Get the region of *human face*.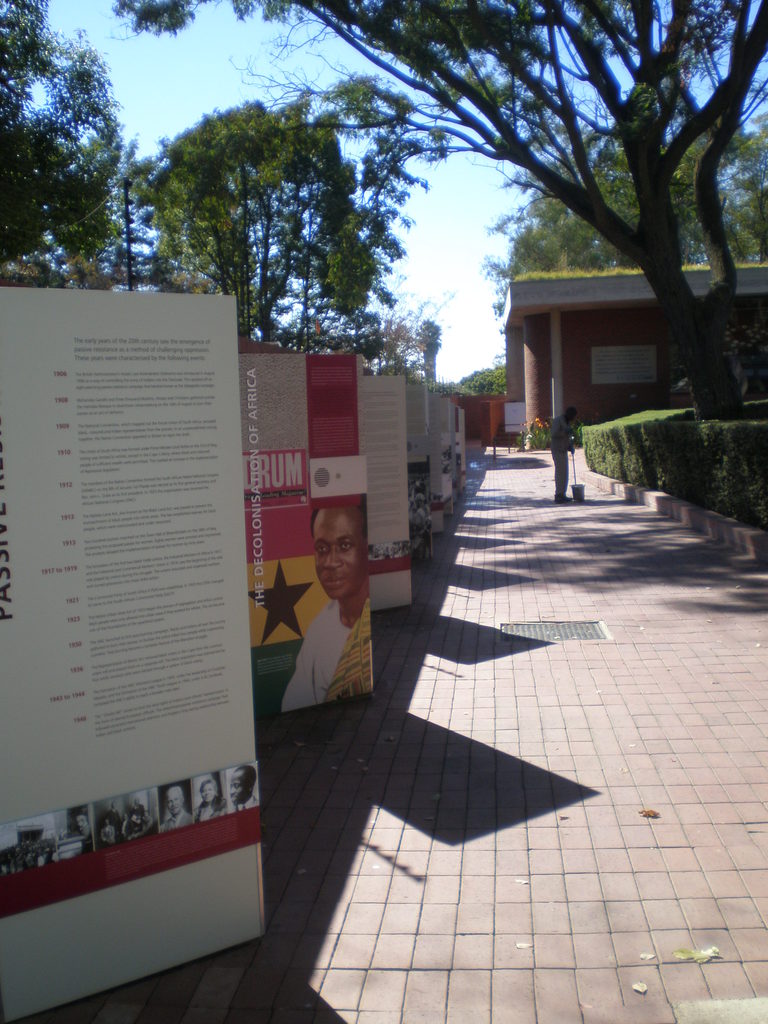
<region>230, 772, 249, 804</region>.
